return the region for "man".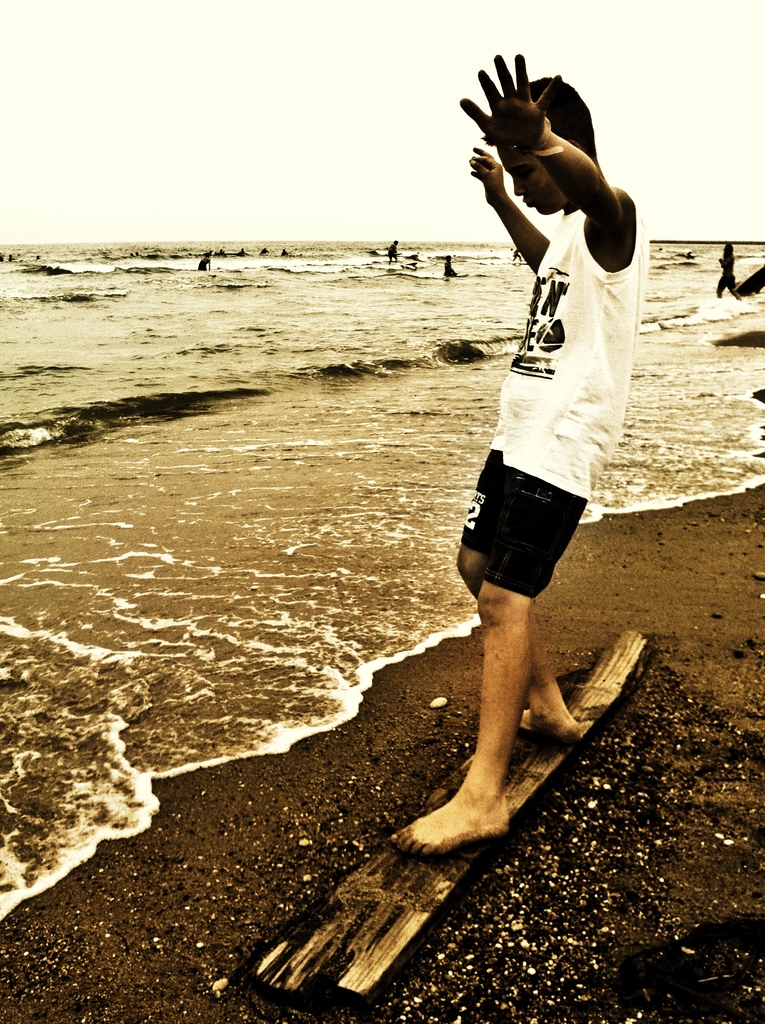
crop(444, 54, 653, 748).
